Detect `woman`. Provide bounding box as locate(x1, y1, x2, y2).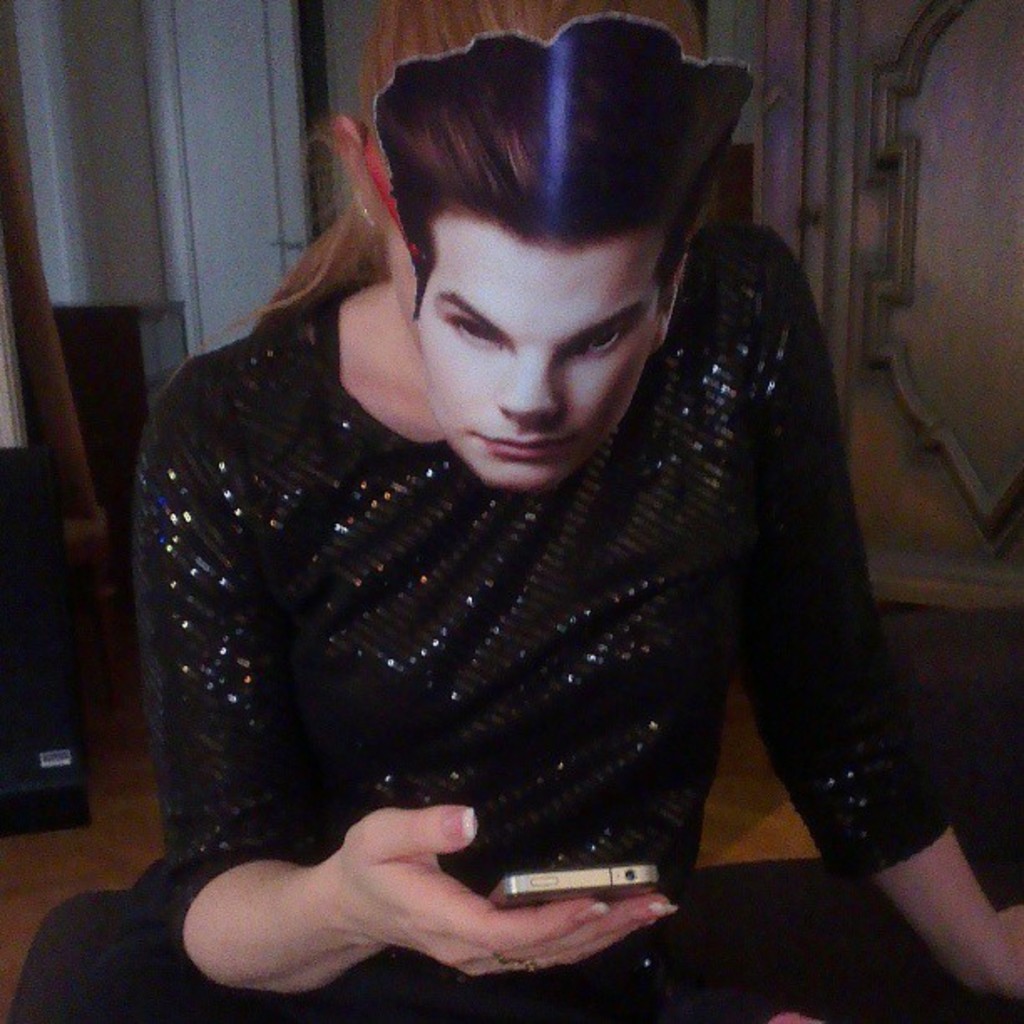
locate(13, 0, 1022, 1022).
